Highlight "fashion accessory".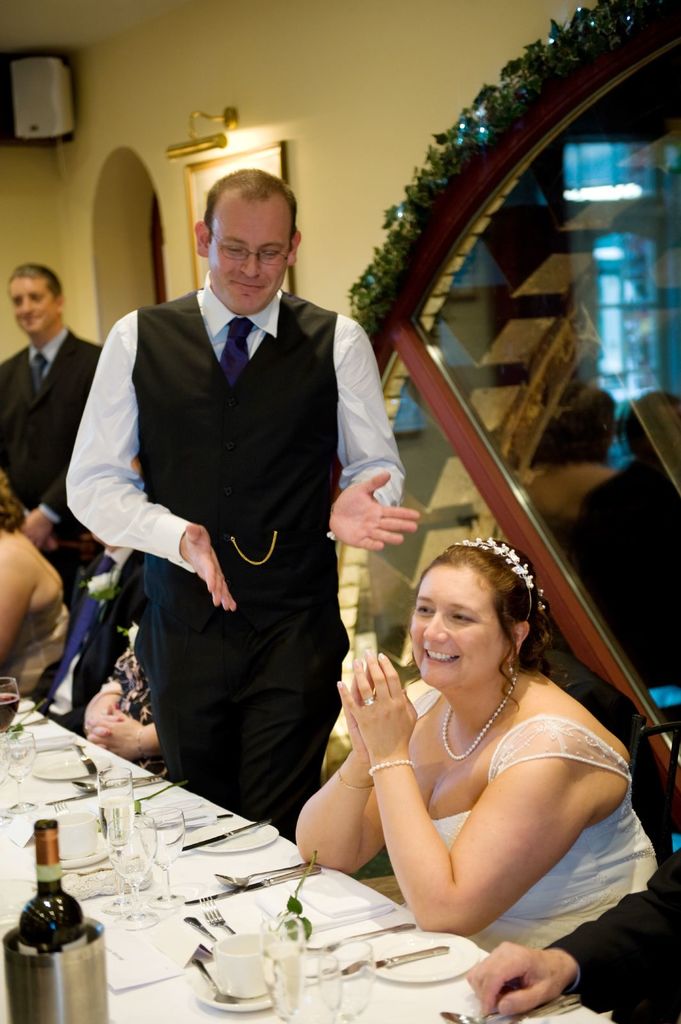
Highlighted region: left=538, top=584, right=547, bottom=612.
